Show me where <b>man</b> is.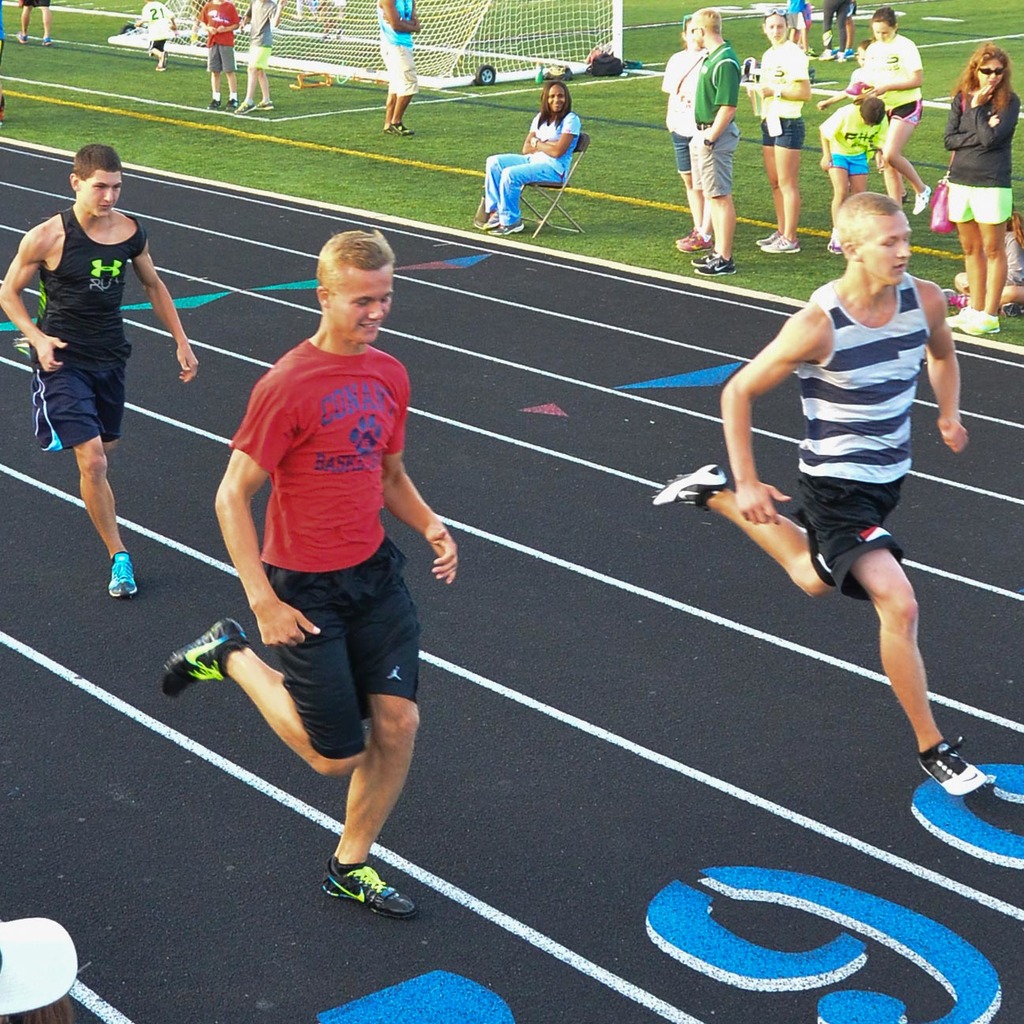
<b>man</b> is at 685 6 747 269.
